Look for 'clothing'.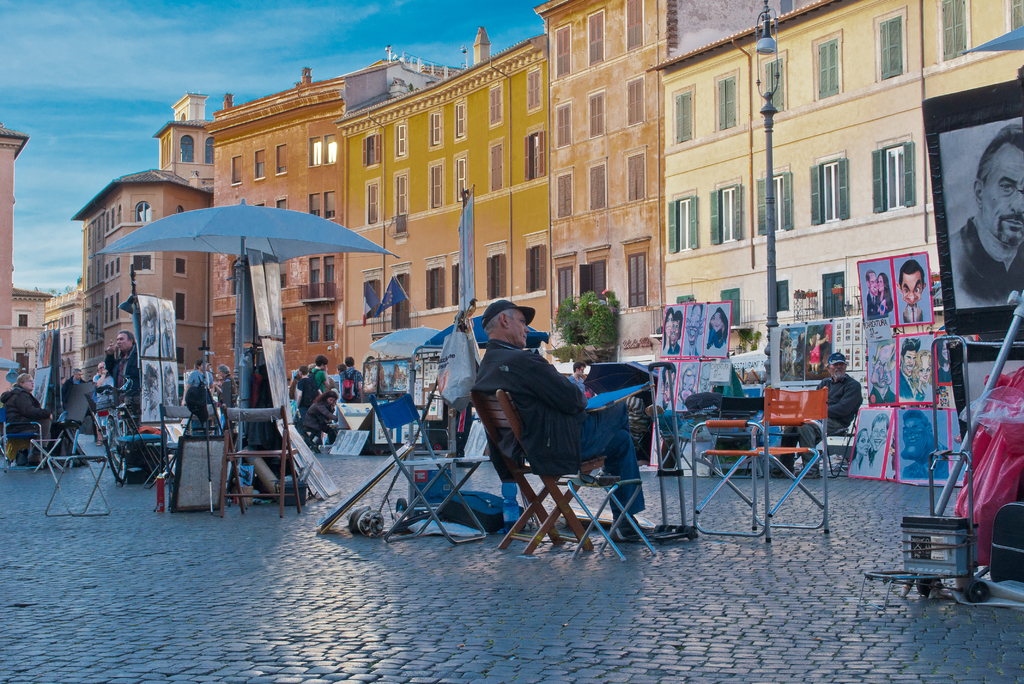
Found: box(308, 367, 332, 387).
